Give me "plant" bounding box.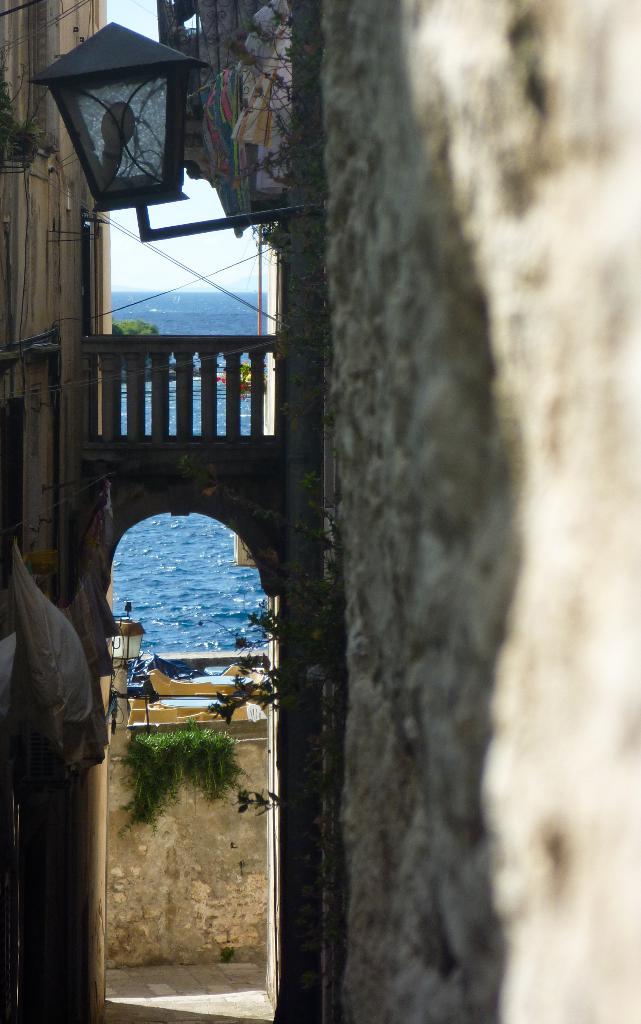
left=121, top=716, right=255, bottom=833.
